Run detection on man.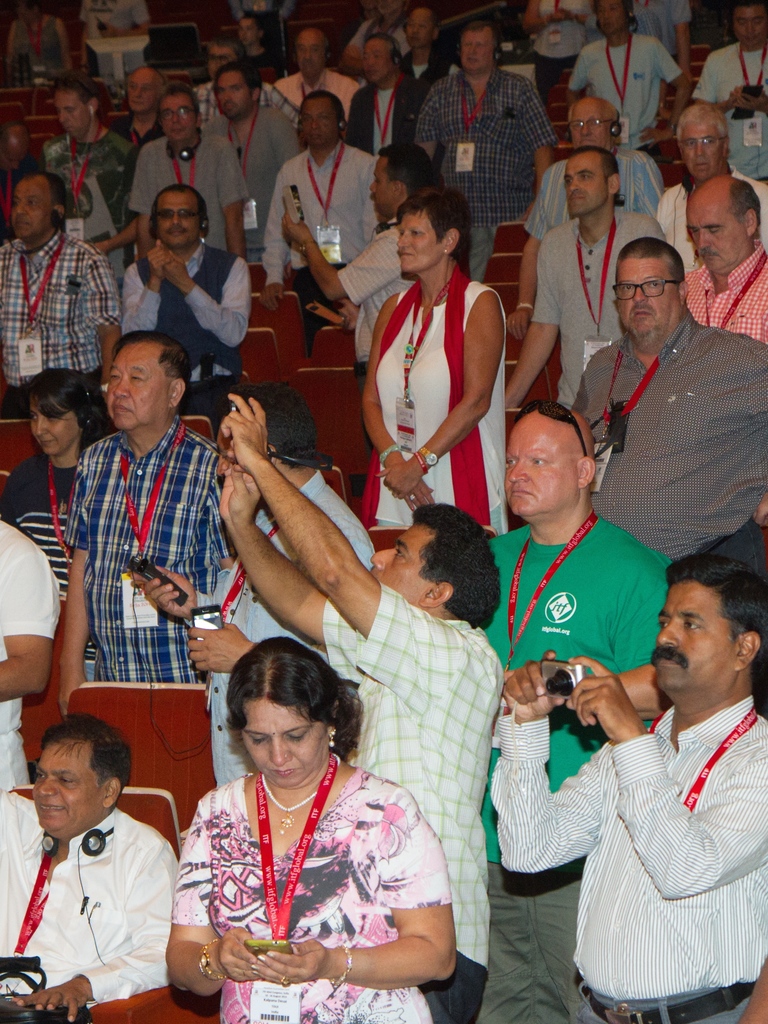
Result: crop(81, 92, 250, 265).
